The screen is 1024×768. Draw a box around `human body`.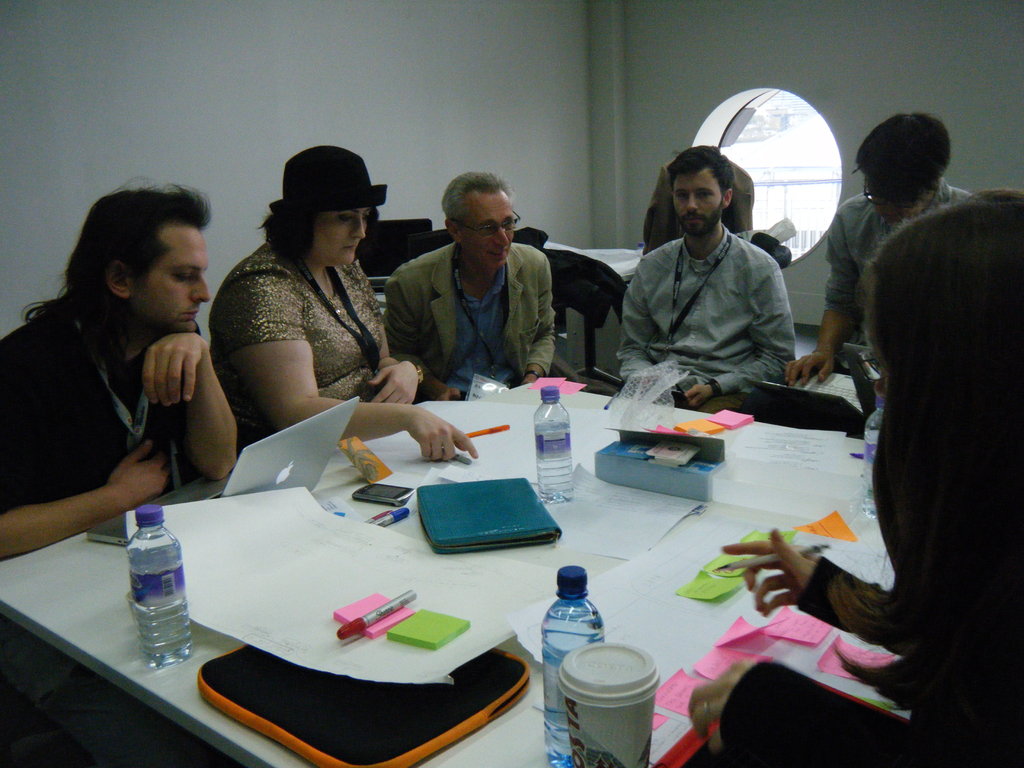
(left=179, top=171, right=438, bottom=481).
